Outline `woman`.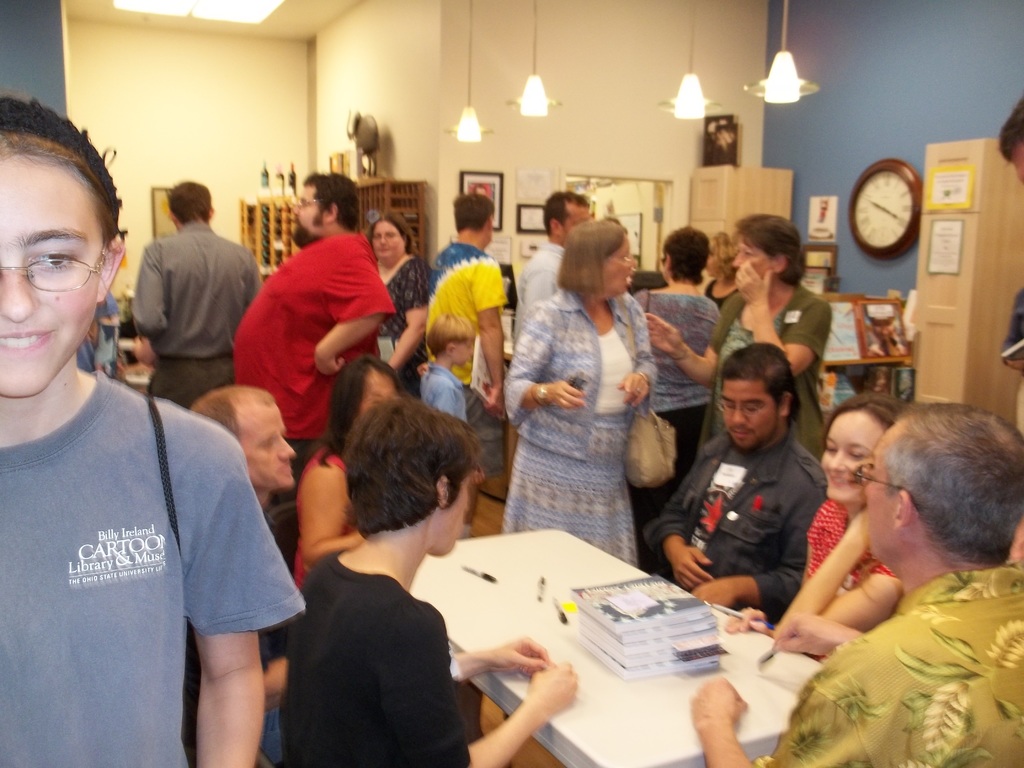
Outline: bbox(371, 214, 433, 401).
